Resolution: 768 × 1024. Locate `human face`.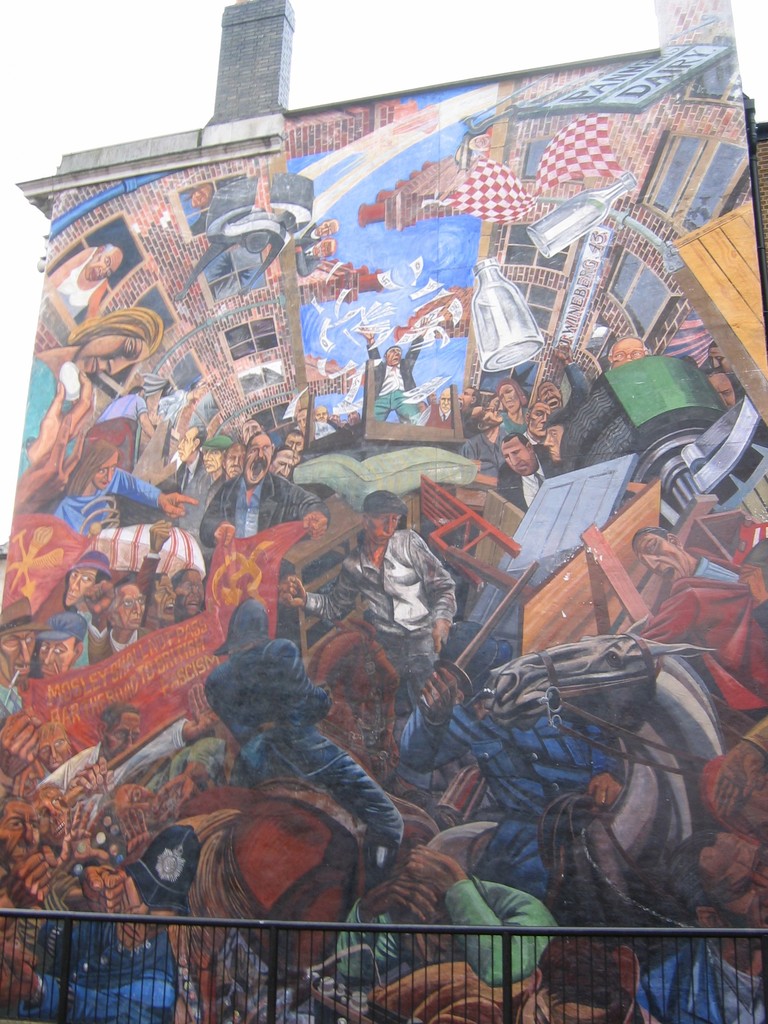
bbox=[100, 713, 141, 762].
